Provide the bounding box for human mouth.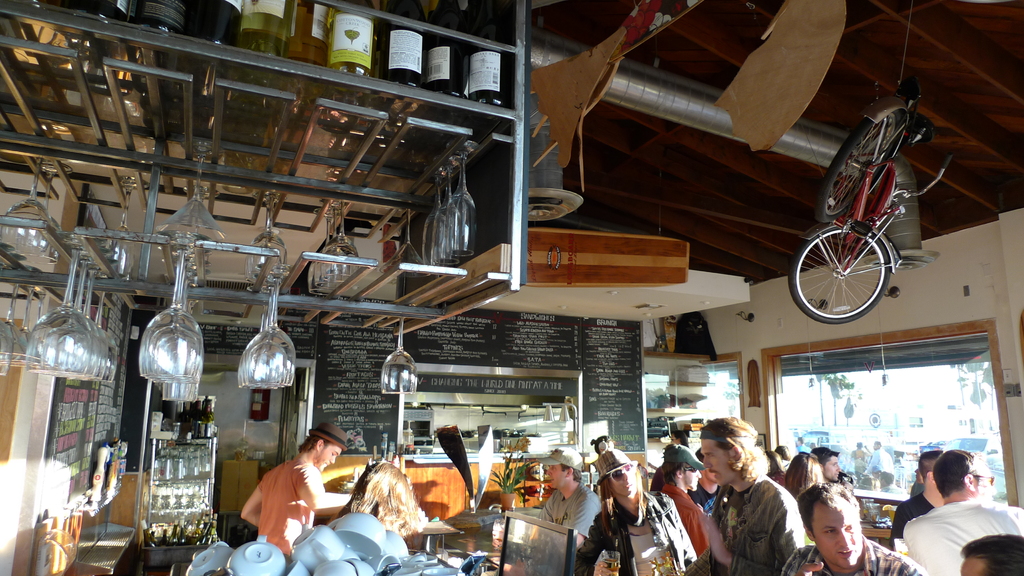
(620, 482, 635, 493).
